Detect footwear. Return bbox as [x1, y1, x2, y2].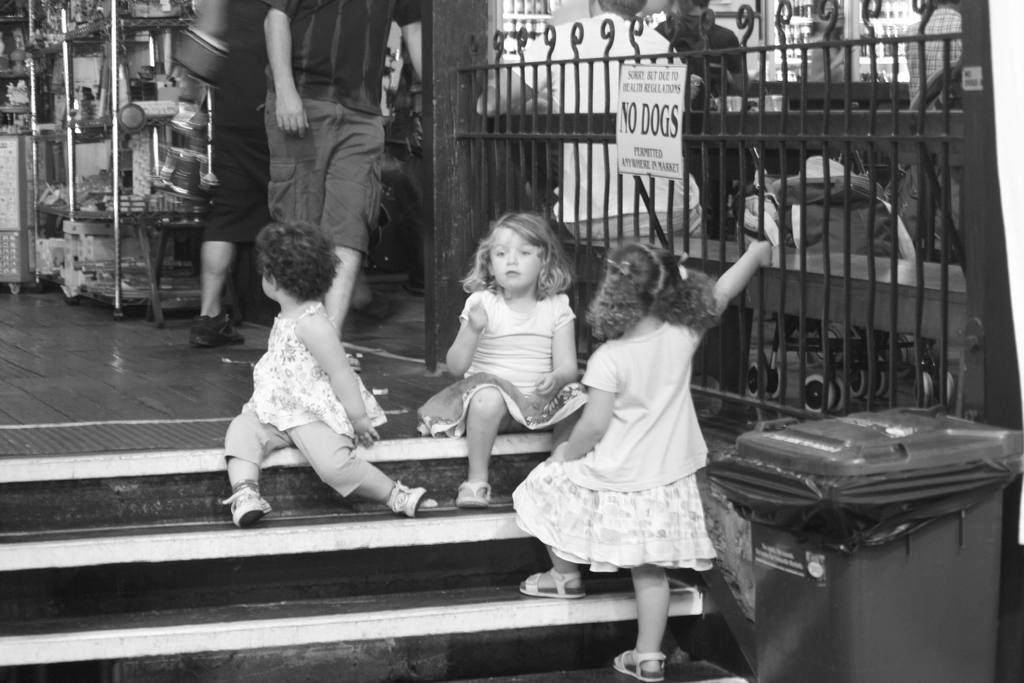
[227, 488, 273, 525].
